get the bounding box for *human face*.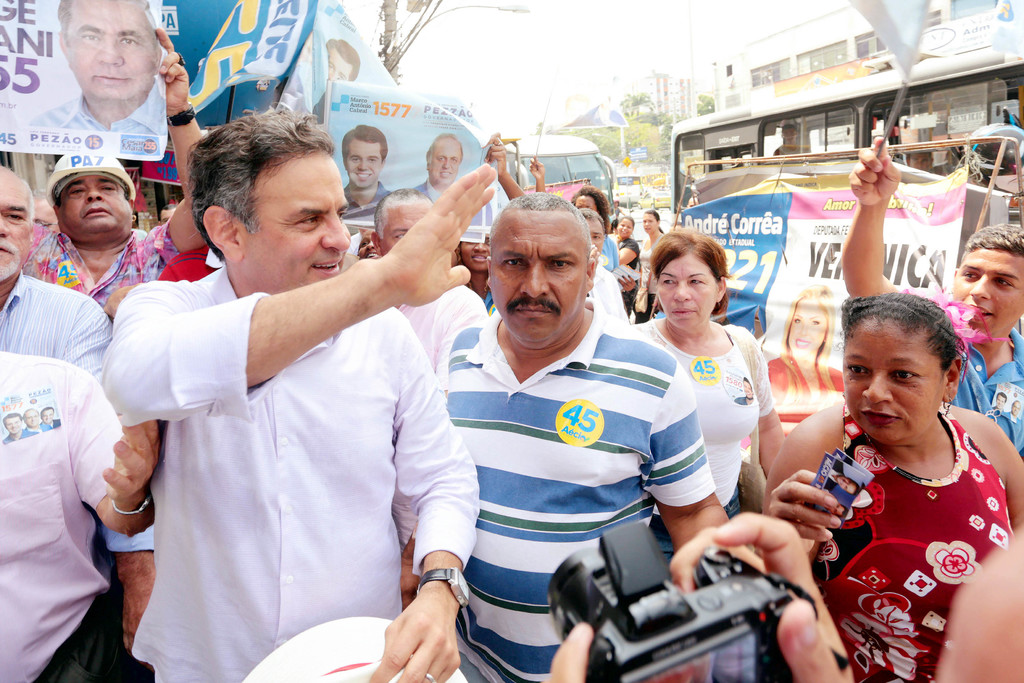
bbox=(844, 318, 942, 447).
